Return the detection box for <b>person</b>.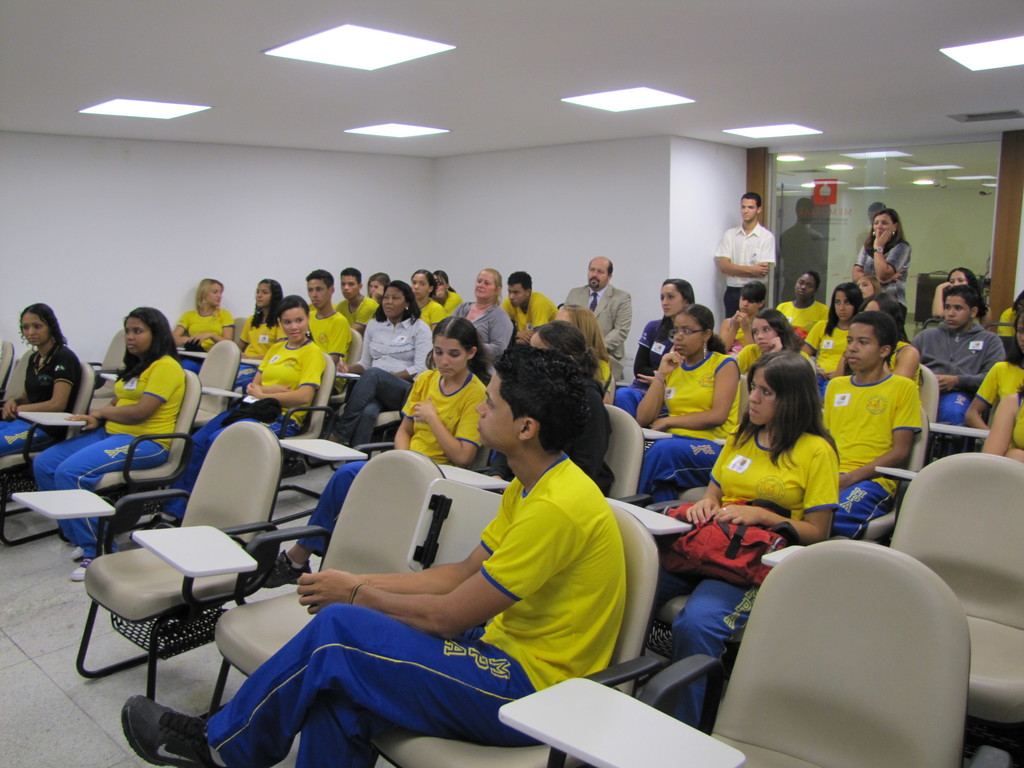
x1=364 y1=273 x2=390 y2=301.
